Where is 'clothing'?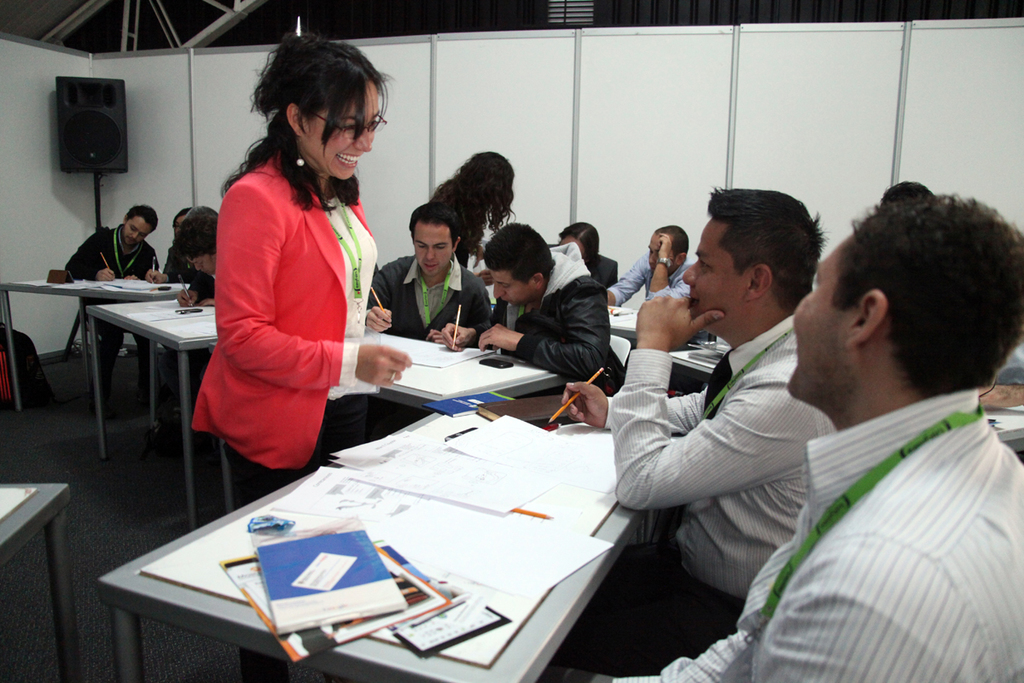
(564, 384, 1023, 682).
